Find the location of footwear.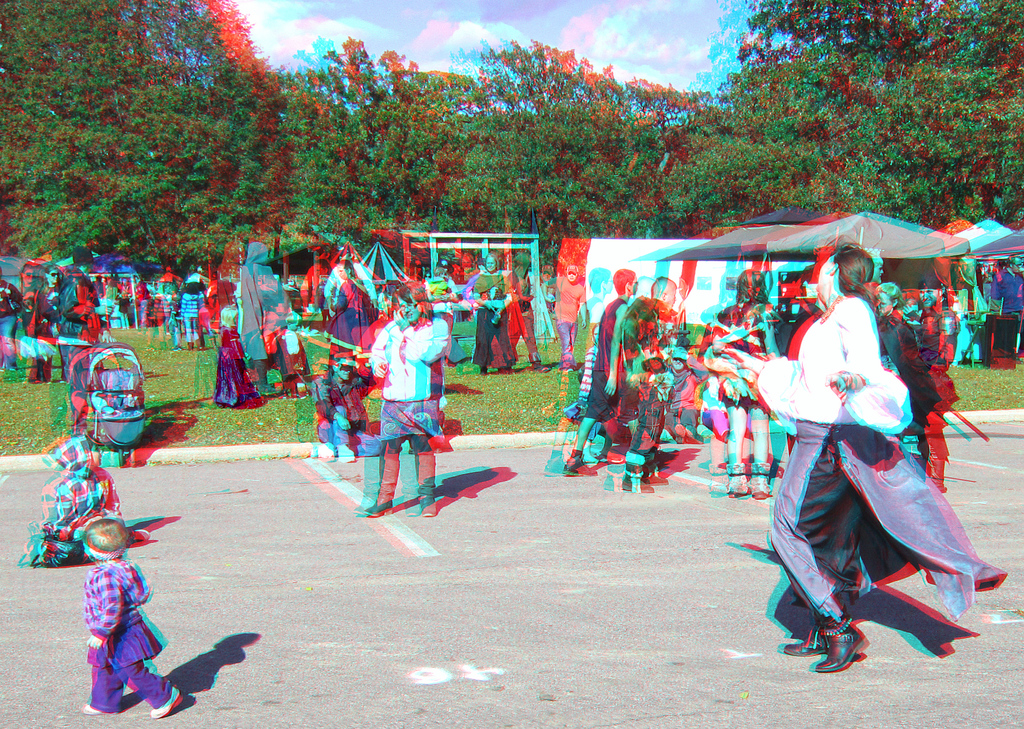
Location: l=498, t=362, r=518, b=370.
